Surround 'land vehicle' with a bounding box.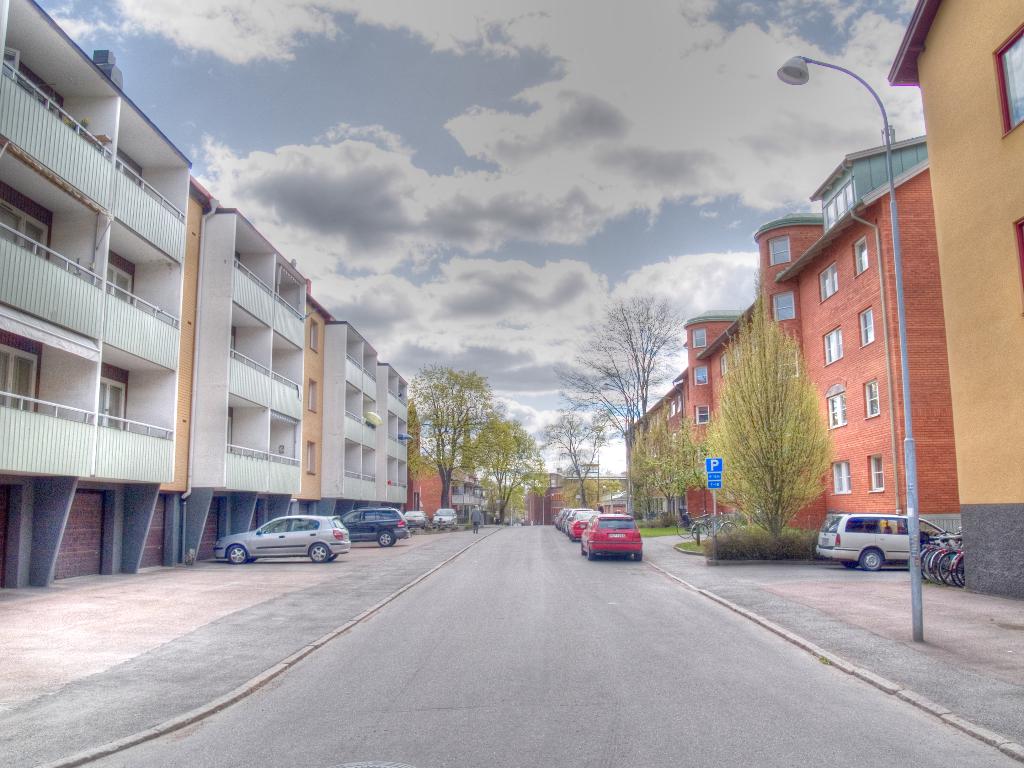
(819,511,953,580).
